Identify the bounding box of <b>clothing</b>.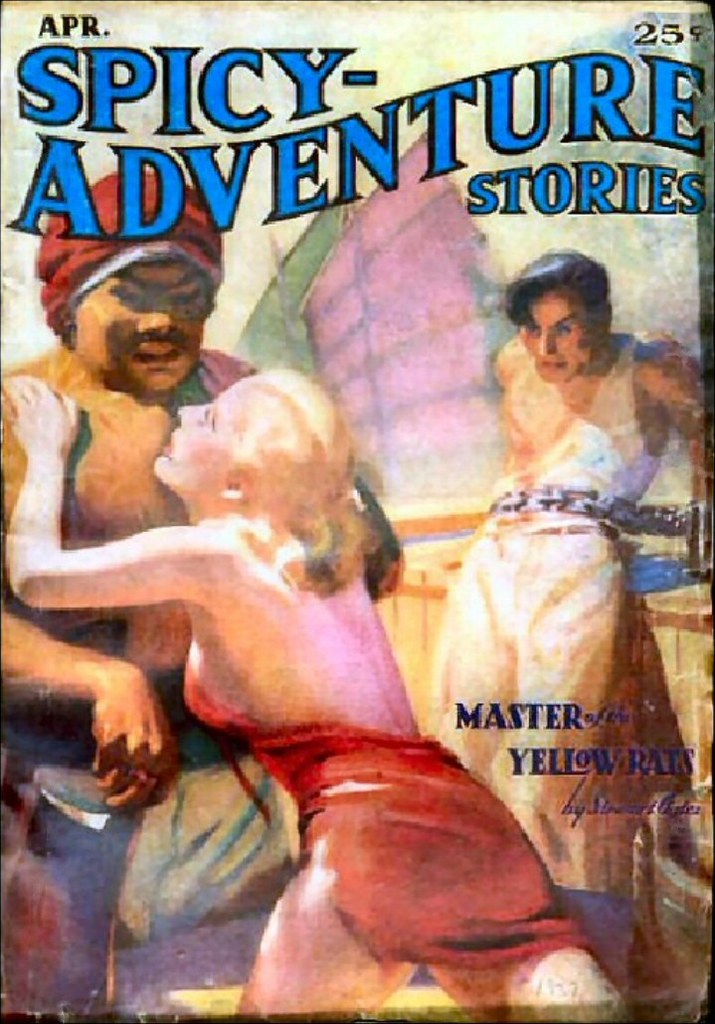
detection(181, 345, 263, 399).
